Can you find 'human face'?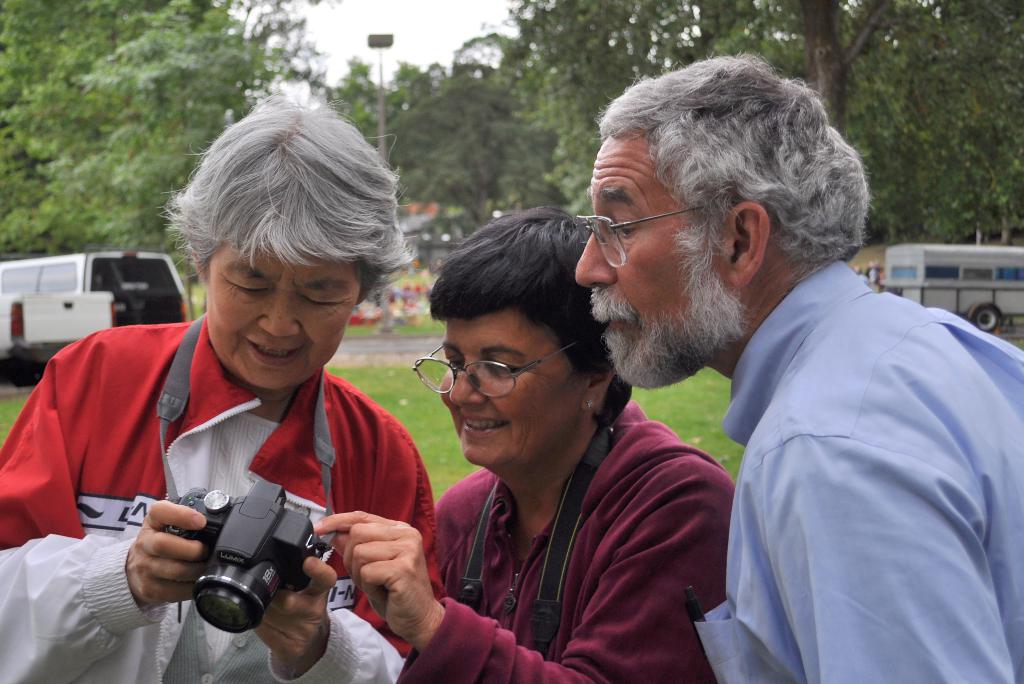
Yes, bounding box: box=[439, 310, 582, 468].
